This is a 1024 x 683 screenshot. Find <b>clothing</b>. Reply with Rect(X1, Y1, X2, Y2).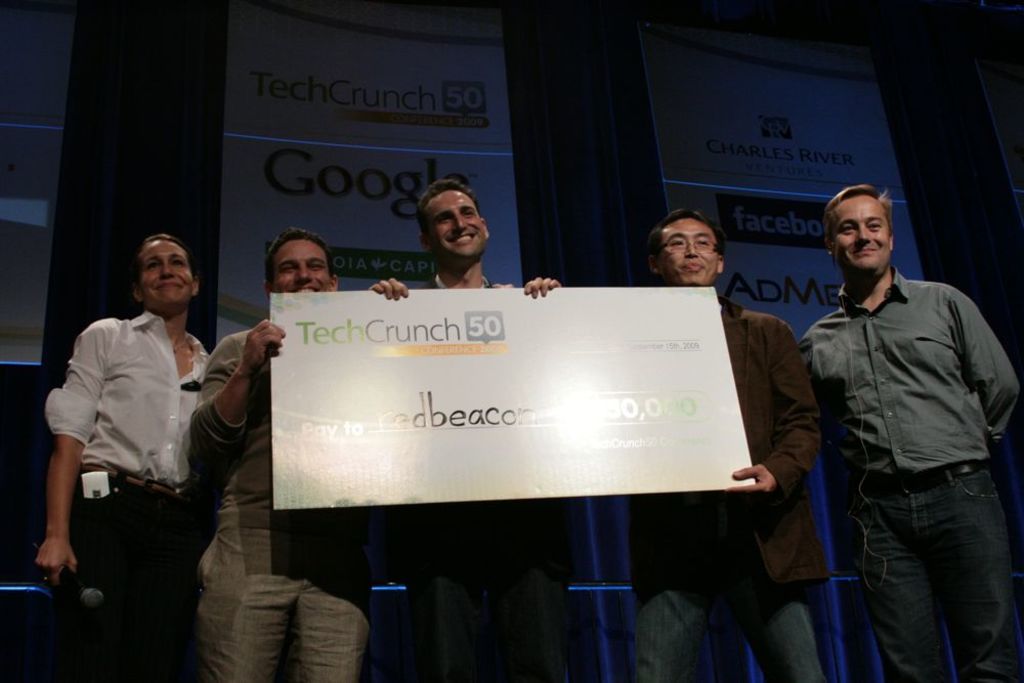
Rect(189, 319, 369, 682).
